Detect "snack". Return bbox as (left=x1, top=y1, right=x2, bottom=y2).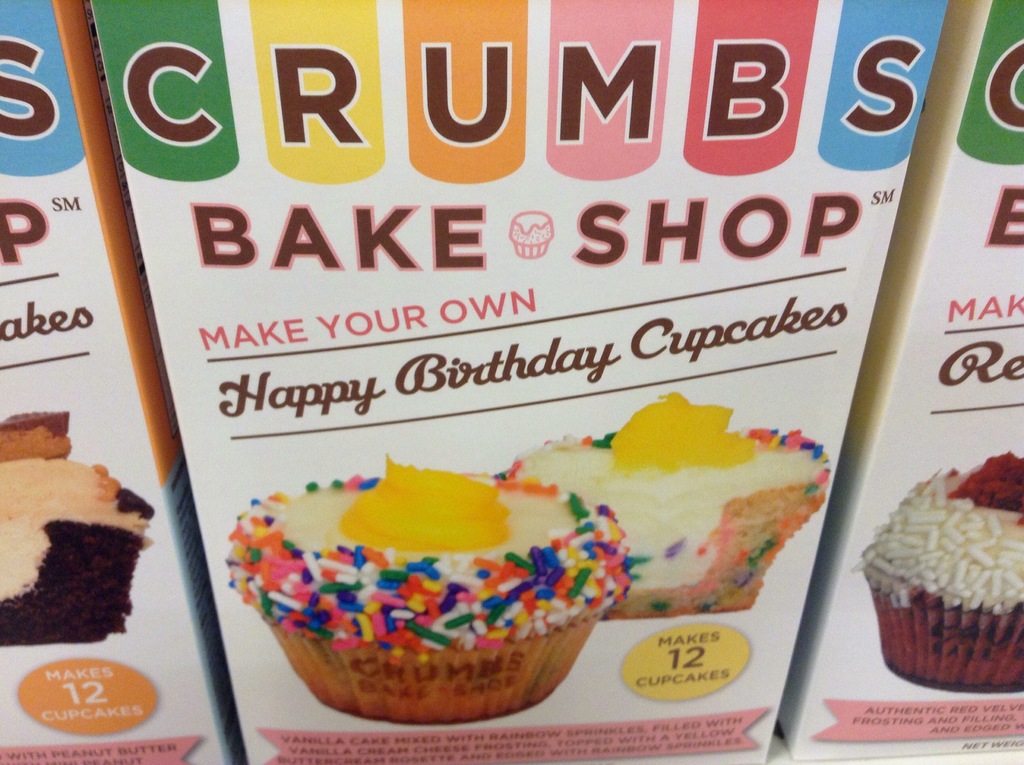
(left=486, top=392, right=827, bottom=610).
